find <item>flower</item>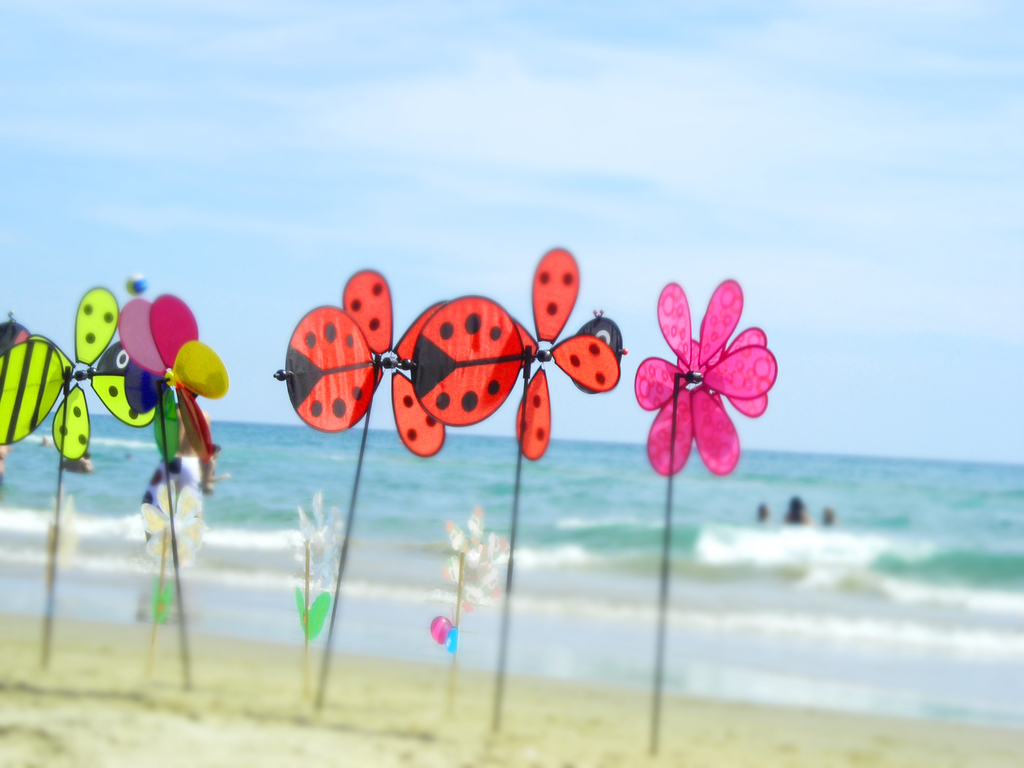
0,283,169,465
